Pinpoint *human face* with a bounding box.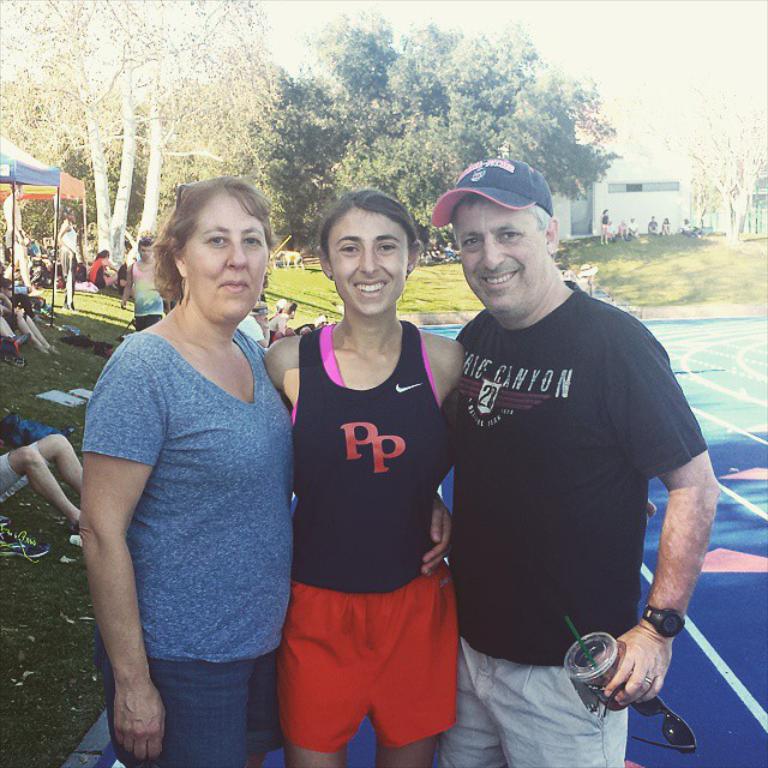
(139,248,150,256).
